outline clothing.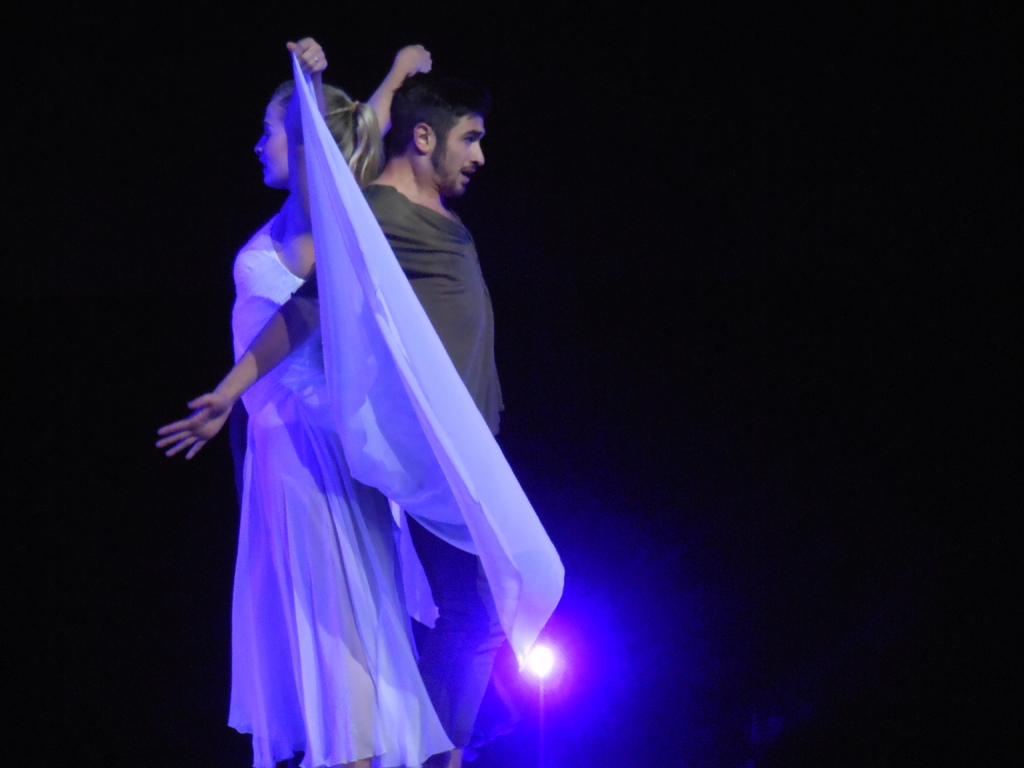
Outline: {"left": 287, "top": 177, "right": 511, "bottom": 757}.
